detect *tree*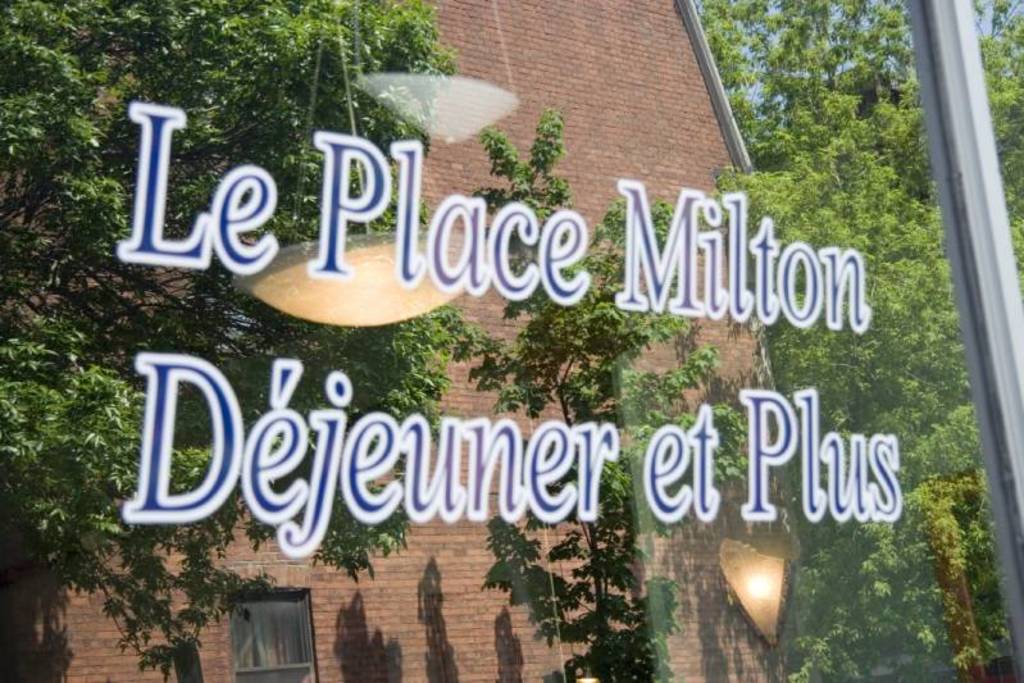
<region>0, 0, 469, 682</region>
